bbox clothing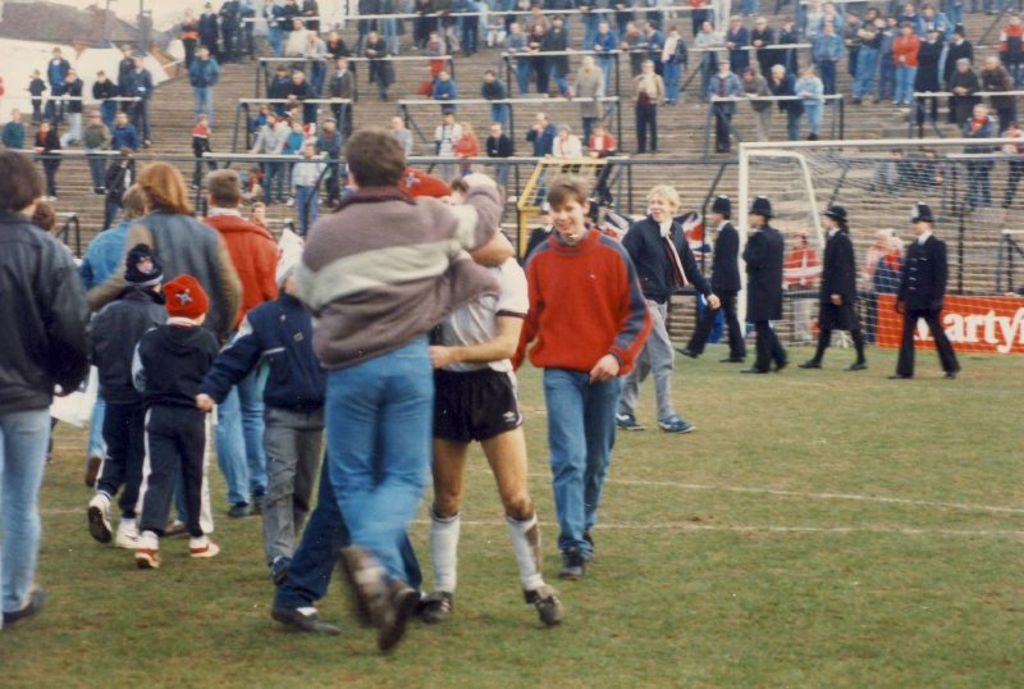
box=[801, 74, 827, 133]
